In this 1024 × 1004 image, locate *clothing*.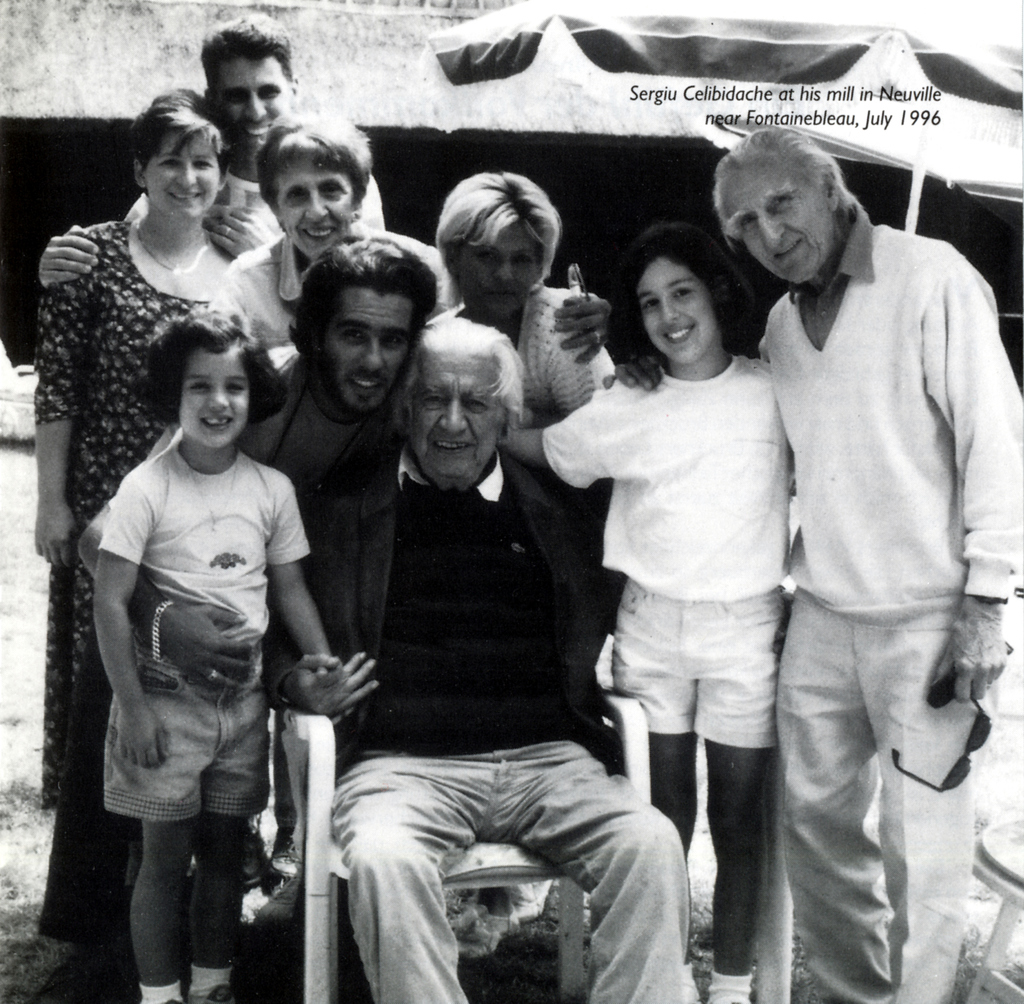
Bounding box: rect(742, 219, 1023, 1003).
